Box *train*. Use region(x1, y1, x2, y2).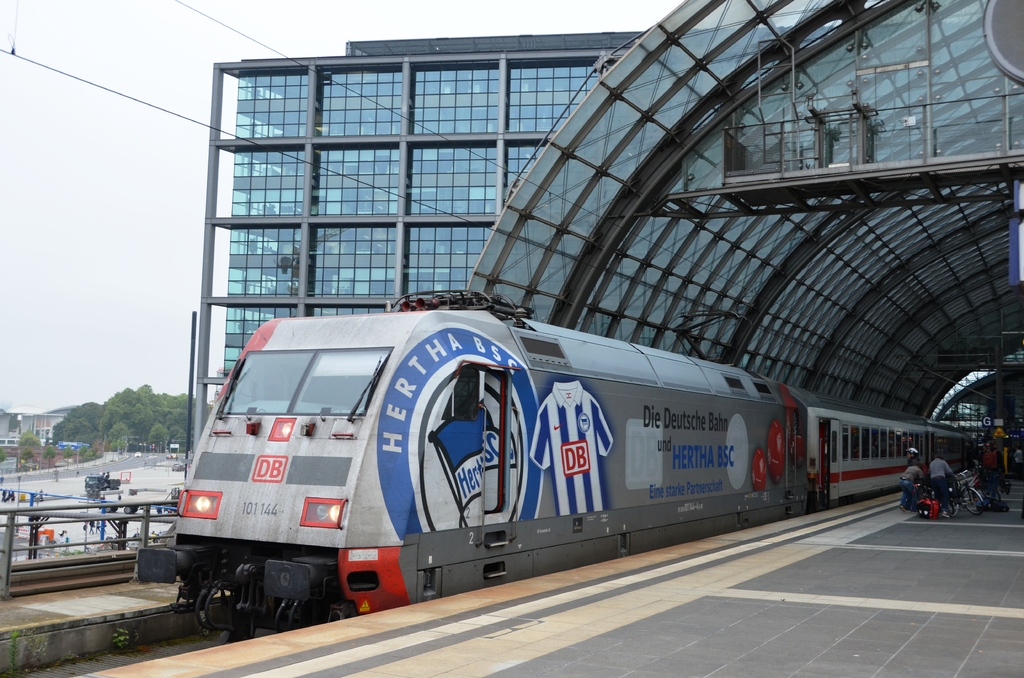
region(129, 282, 989, 642).
